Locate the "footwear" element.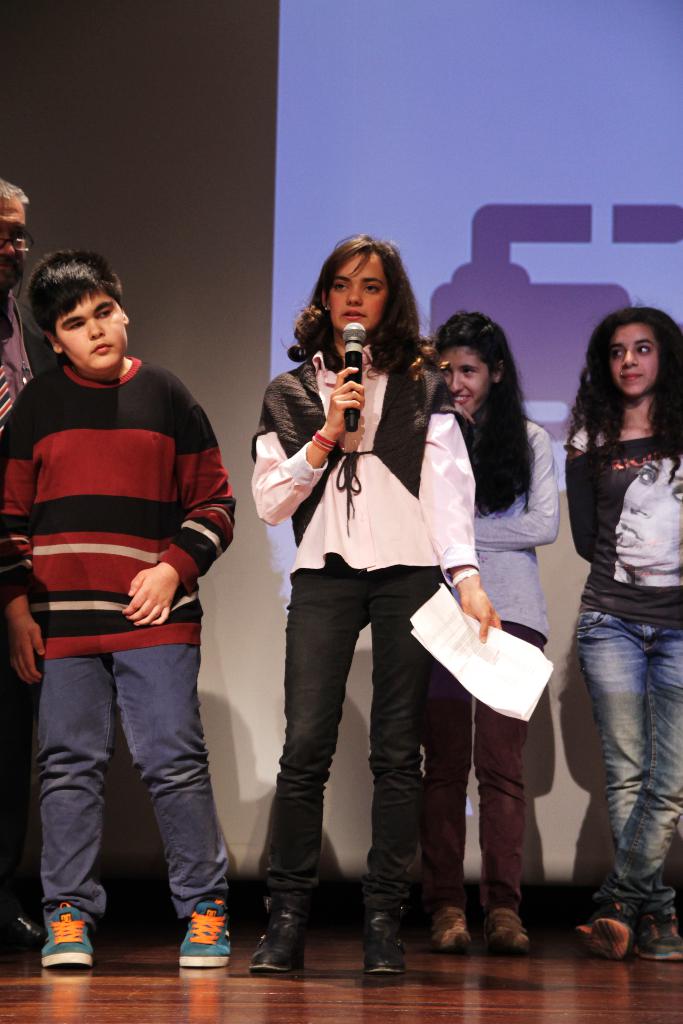
Element bbox: bbox(365, 916, 401, 988).
